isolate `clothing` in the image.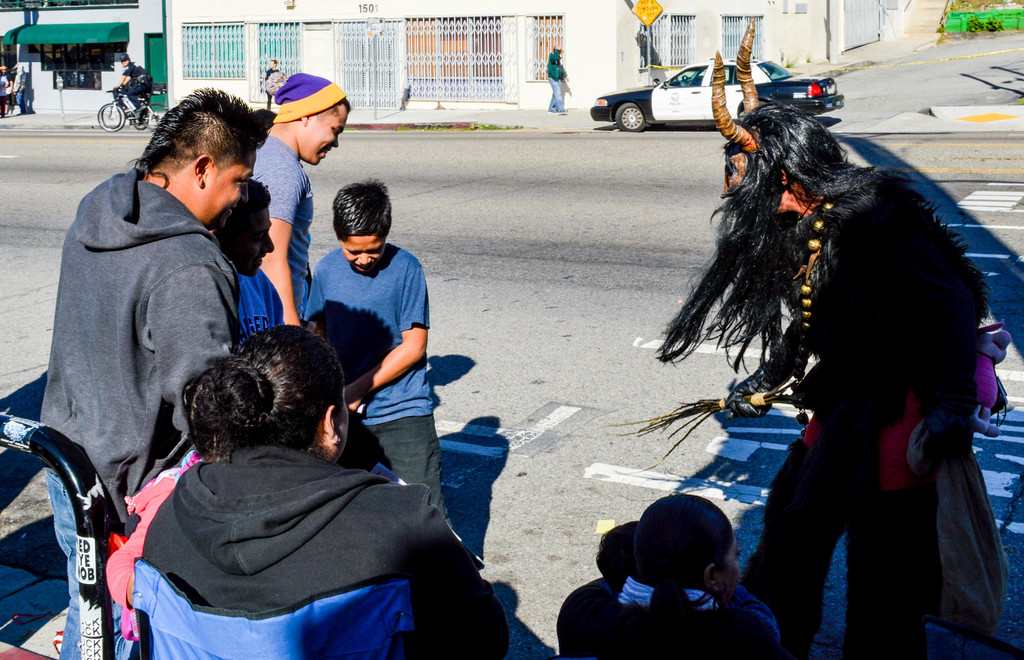
Isolated region: <region>245, 135, 319, 314</region>.
